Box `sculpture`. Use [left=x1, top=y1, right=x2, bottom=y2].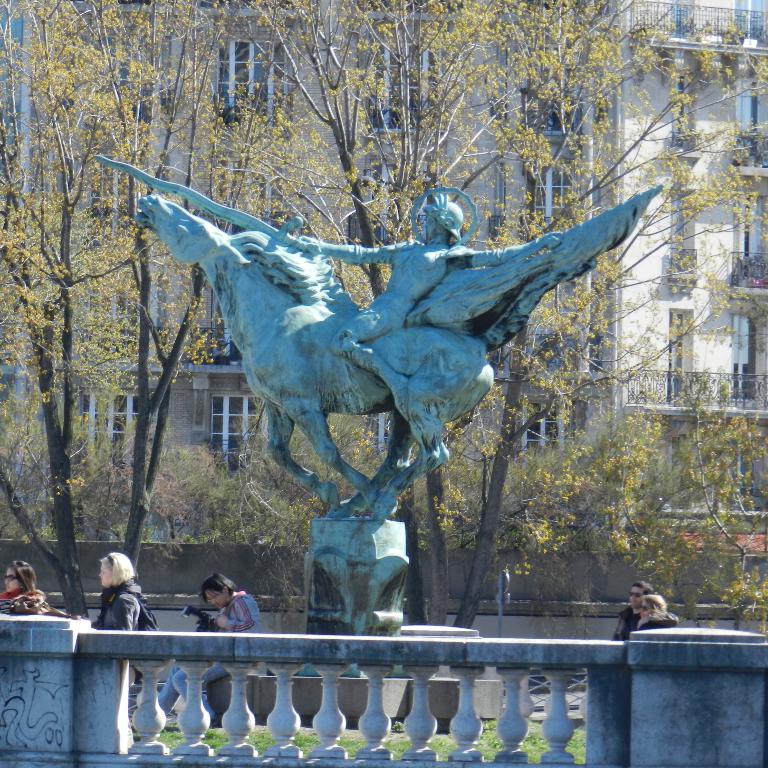
[left=135, top=153, right=674, bottom=613].
